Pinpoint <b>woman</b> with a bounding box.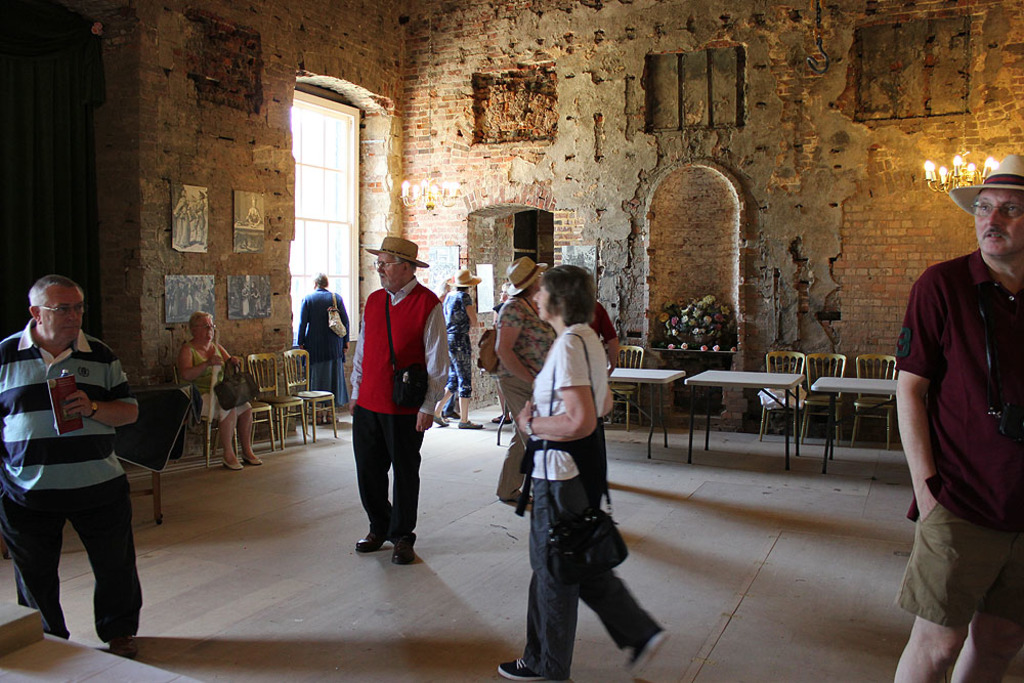
481, 258, 559, 503.
